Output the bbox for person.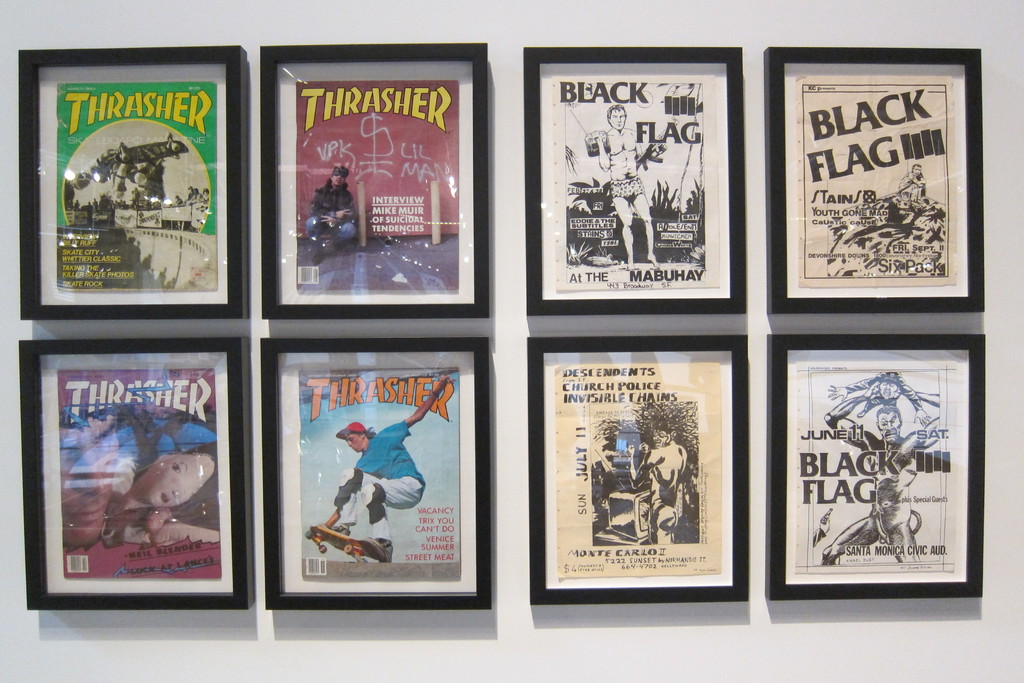
select_region(305, 163, 362, 261).
